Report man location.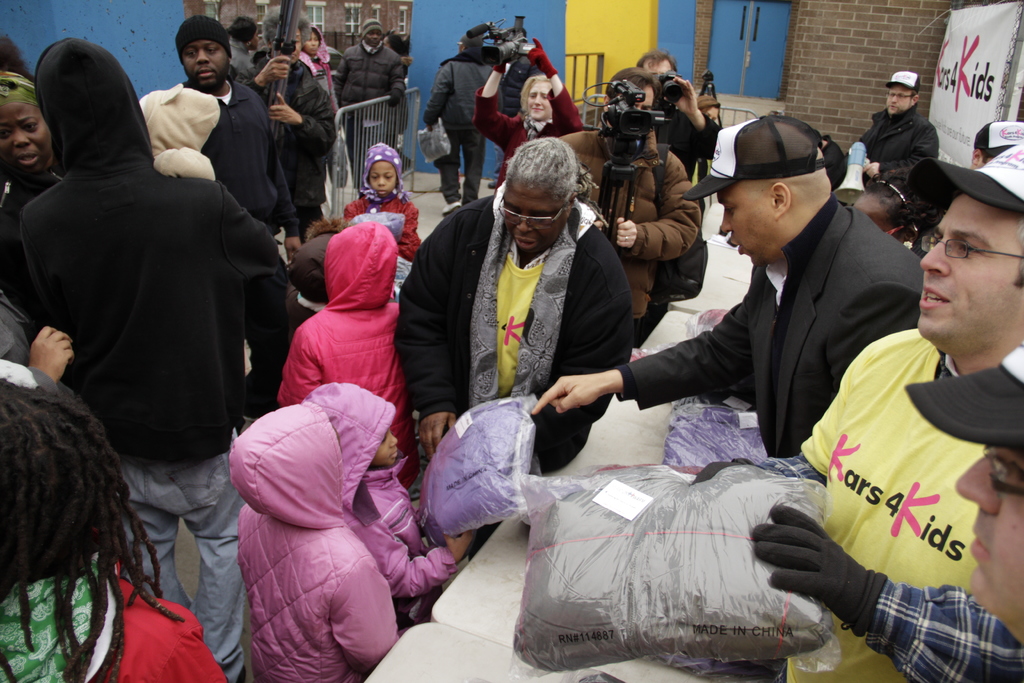
Report: x1=789, y1=147, x2=1023, y2=682.
